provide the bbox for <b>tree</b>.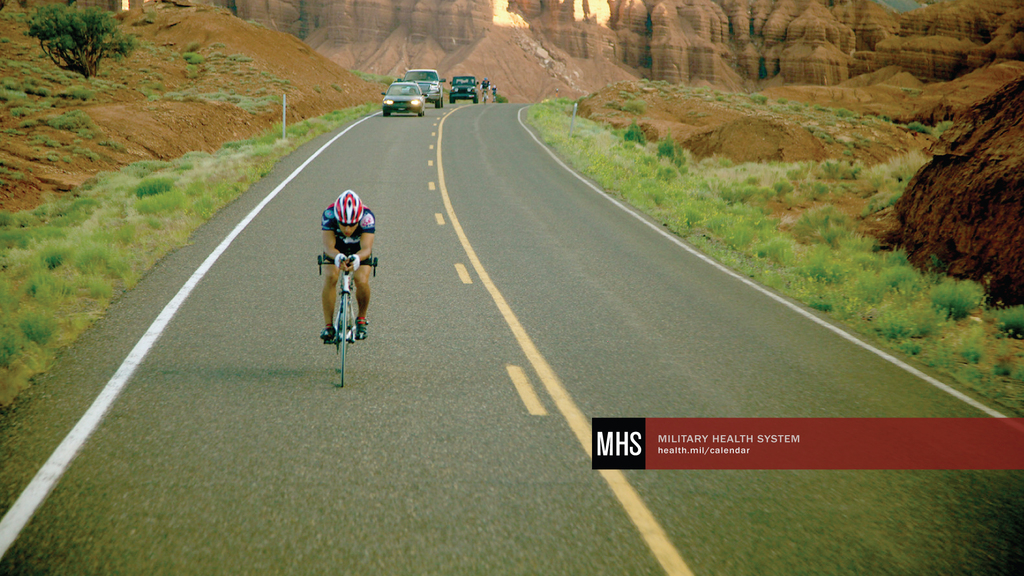
BBox(24, 11, 138, 83).
